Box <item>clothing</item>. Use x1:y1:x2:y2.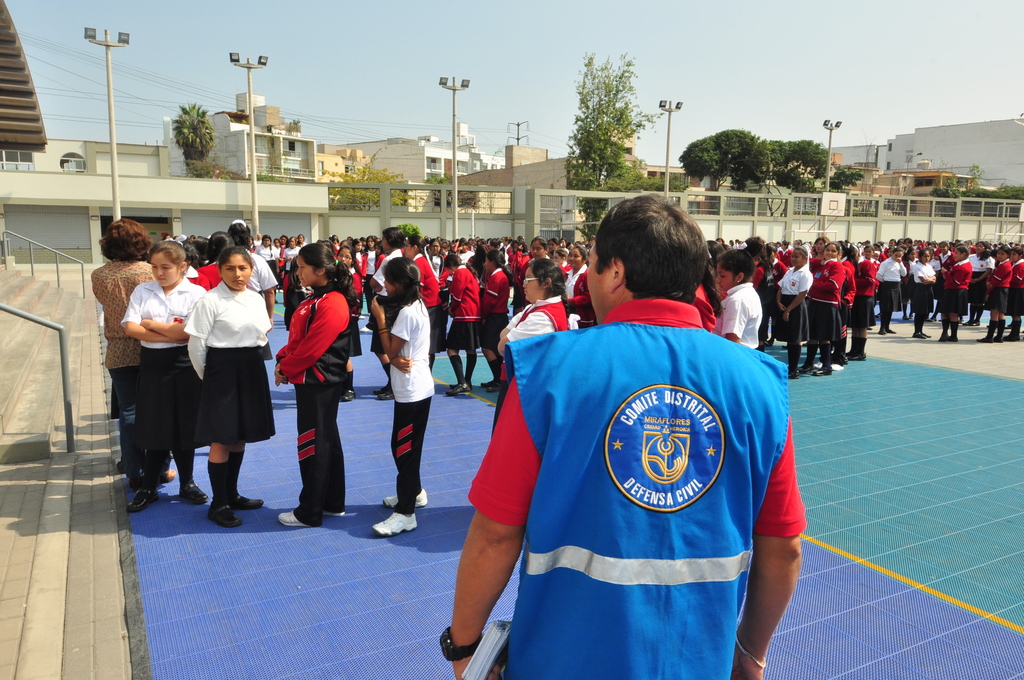
237:243:279:299.
